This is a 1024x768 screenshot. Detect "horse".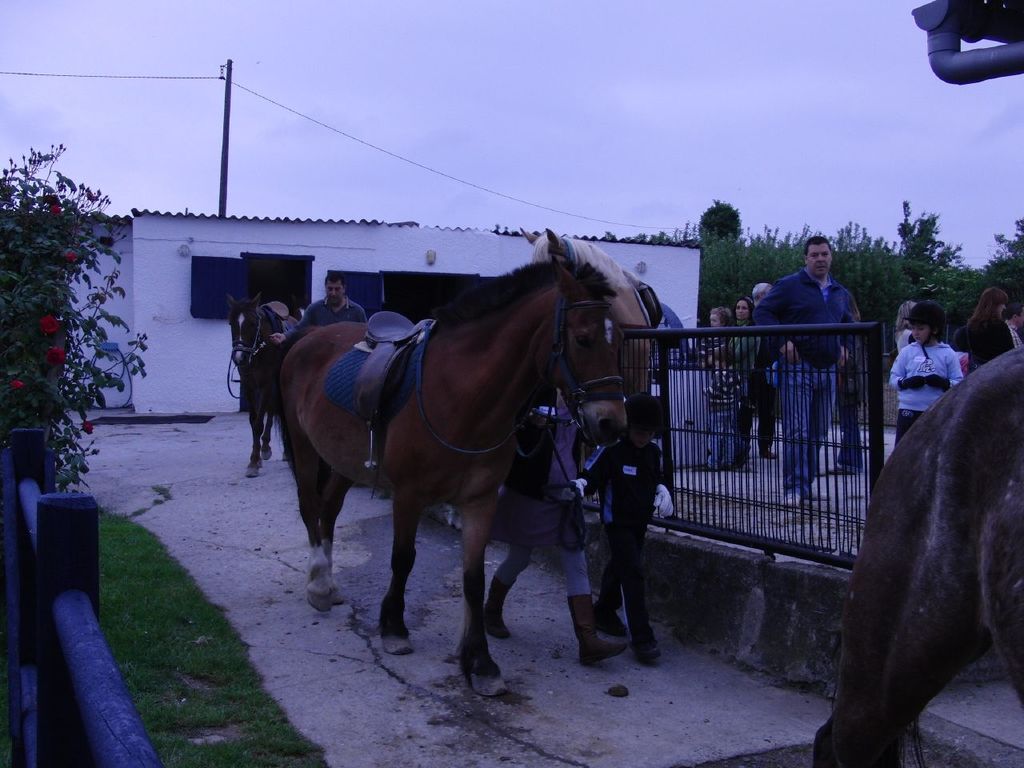
bbox=(282, 250, 629, 702).
